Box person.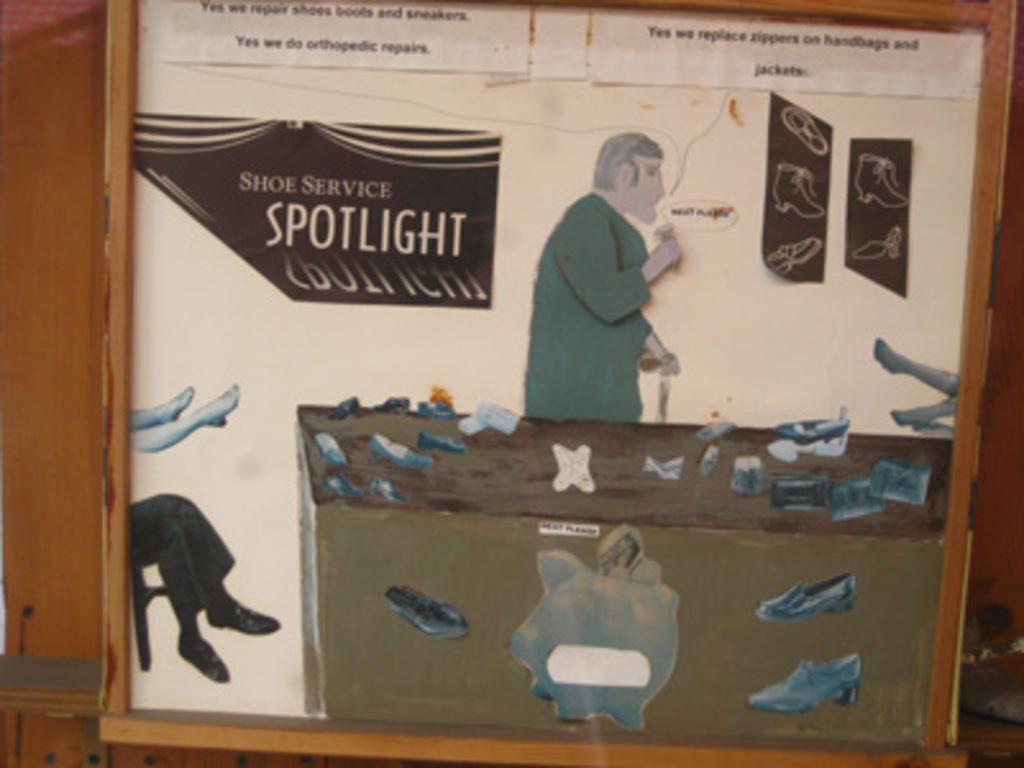
[125, 489, 279, 684].
